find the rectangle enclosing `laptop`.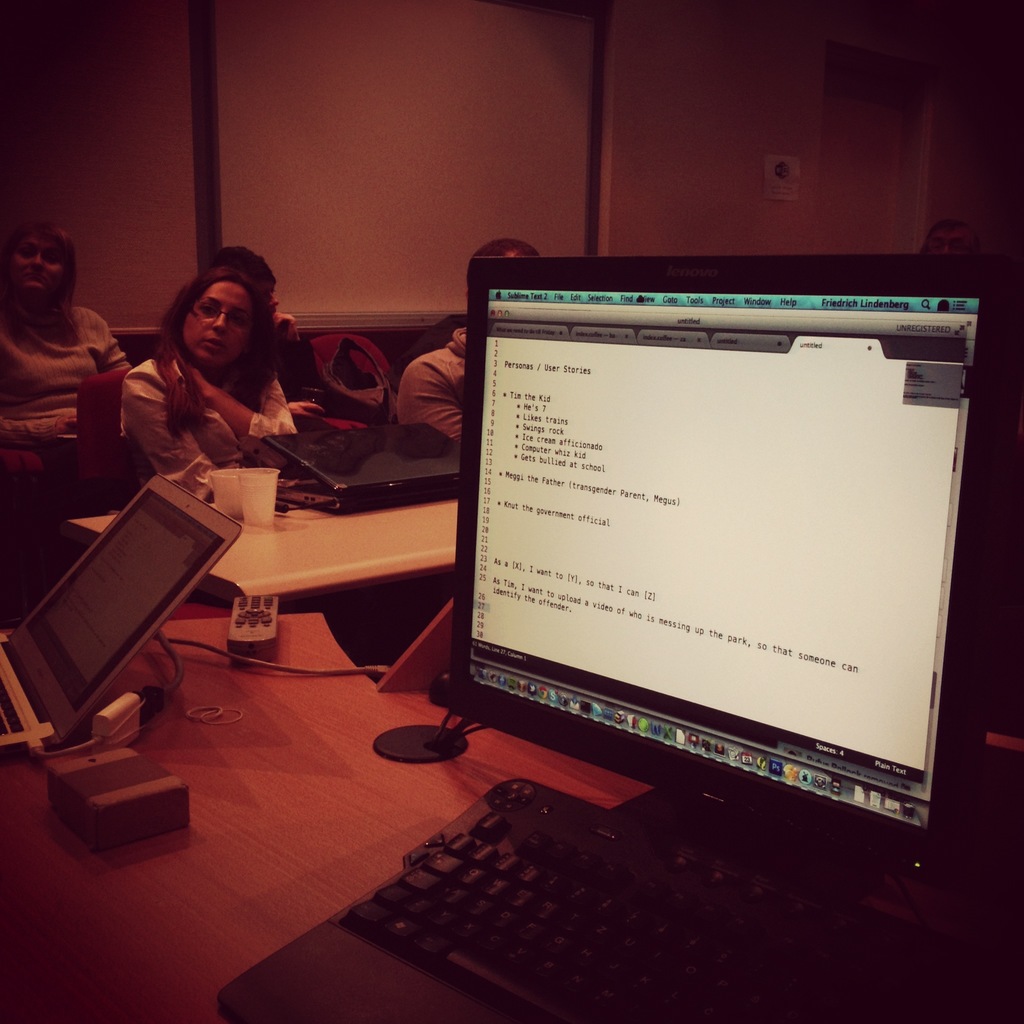
<bbox>0, 470, 237, 756</bbox>.
